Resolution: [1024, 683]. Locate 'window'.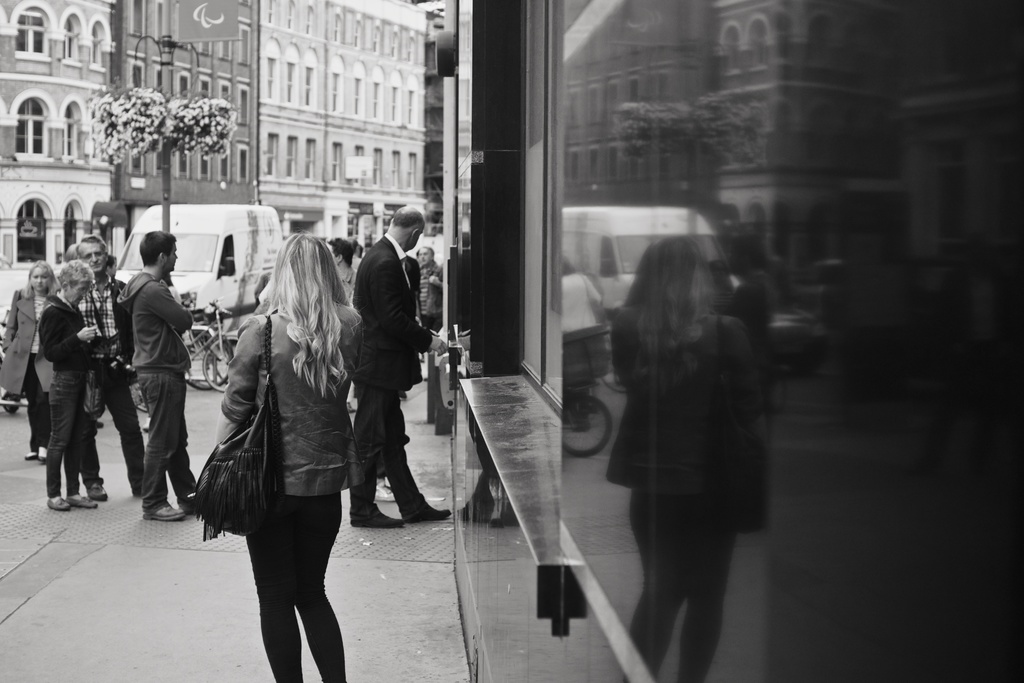
locate(60, 15, 79, 65).
